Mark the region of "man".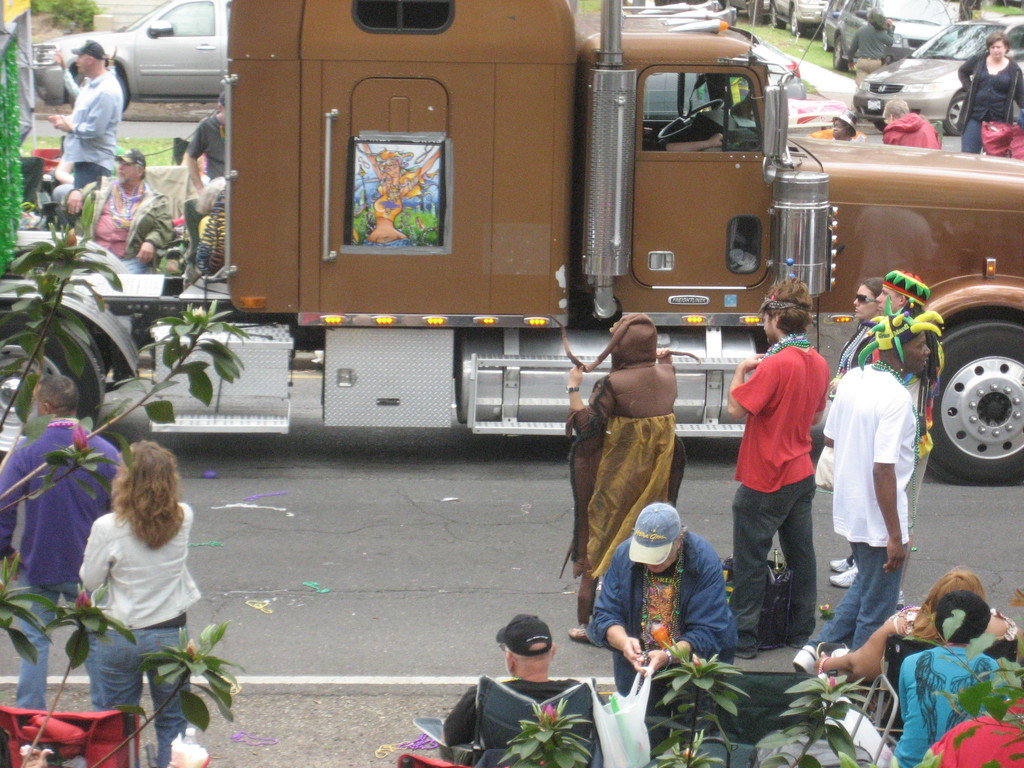
Region: 182/88/227/214.
